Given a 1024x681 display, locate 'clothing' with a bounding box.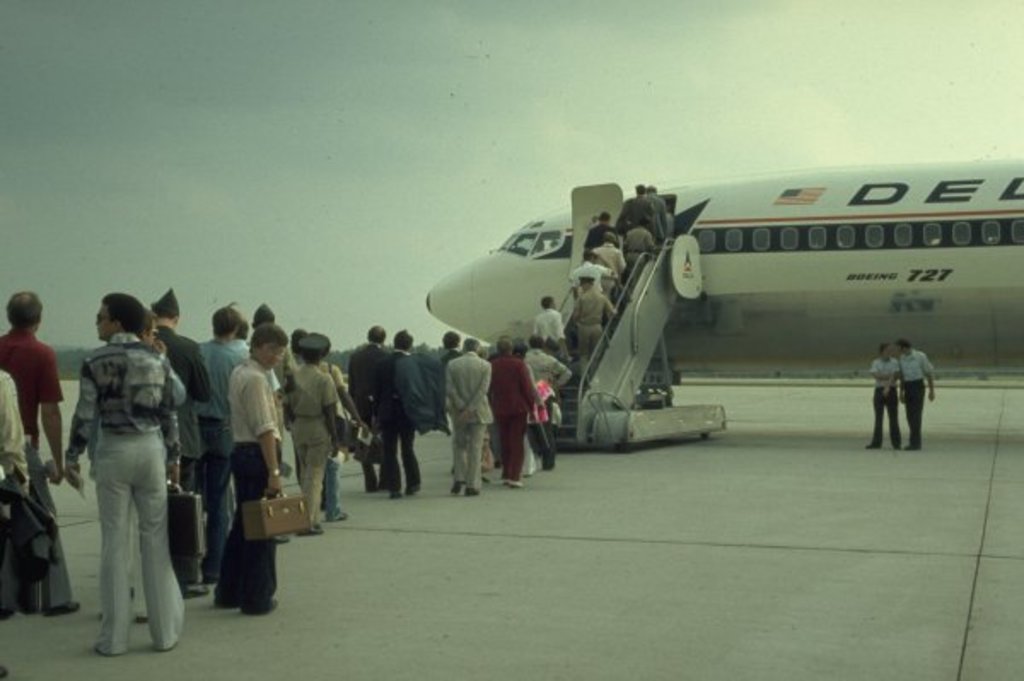
Located: rect(903, 352, 928, 440).
